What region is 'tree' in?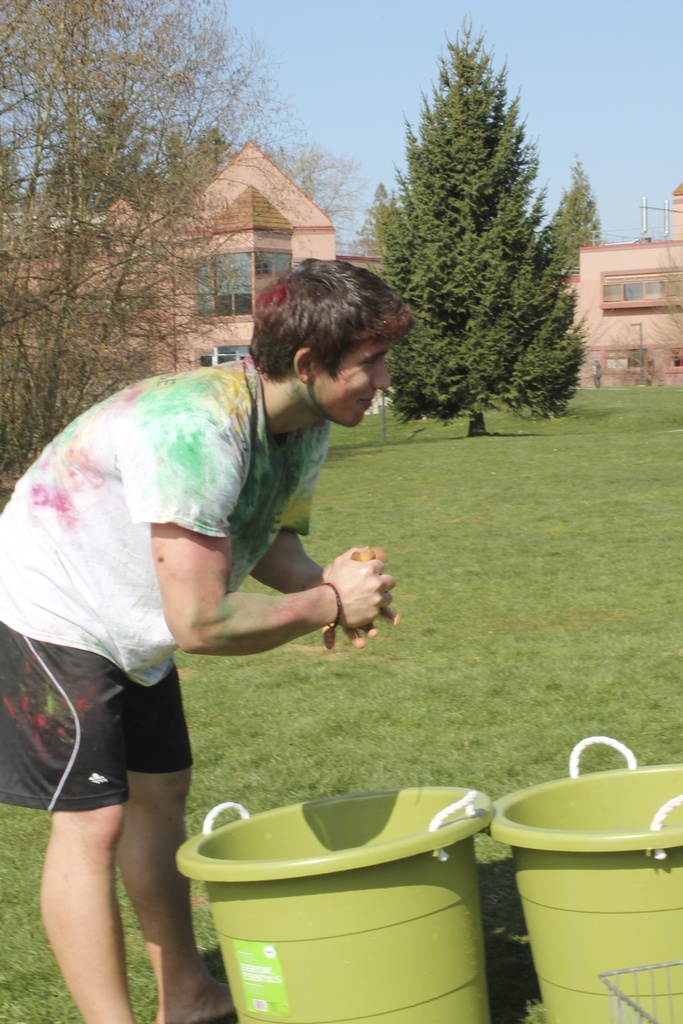
x1=0, y1=0, x2=300, y2=513.
